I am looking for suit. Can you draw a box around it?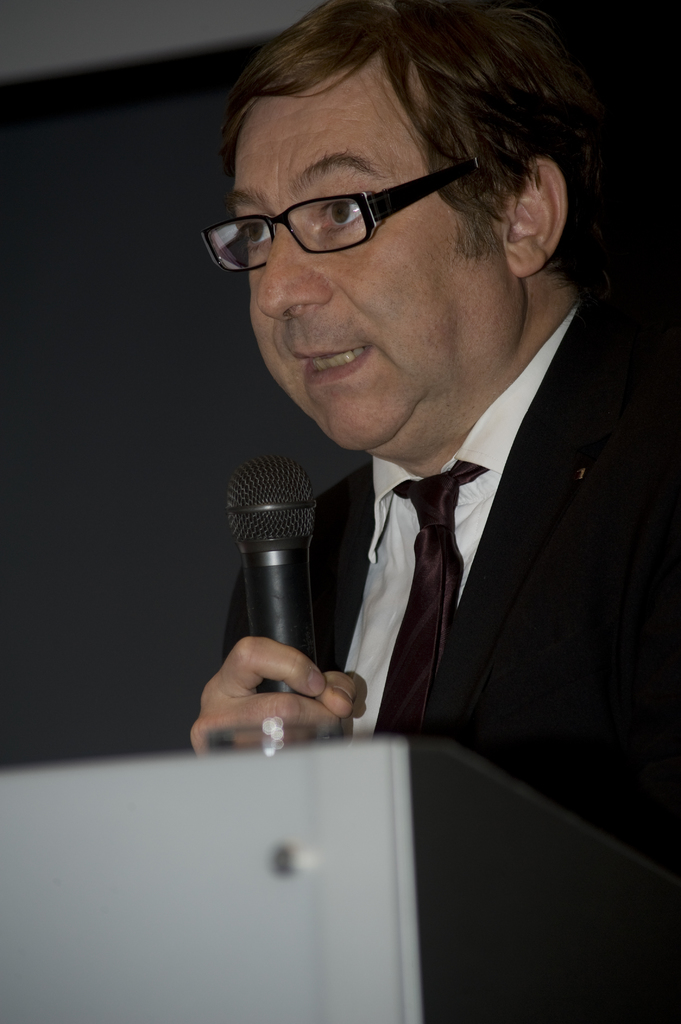
Sure, the bounding box is x1=220, y1=296, x2=680, y2=1023.
